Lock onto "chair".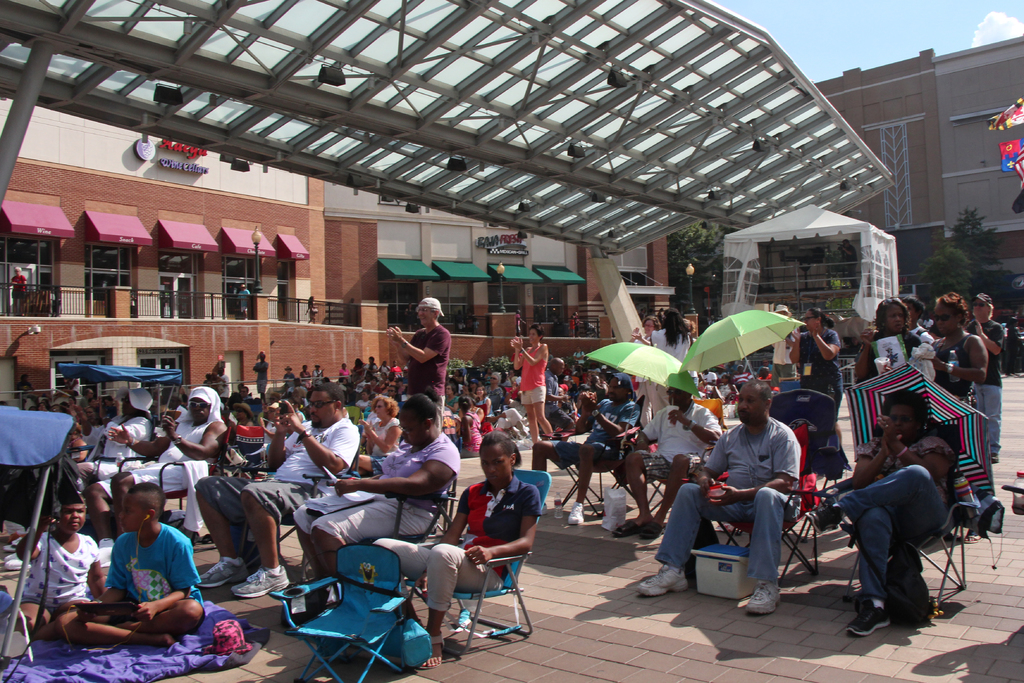
Locked: Rect(837, 427, 970, 617).
